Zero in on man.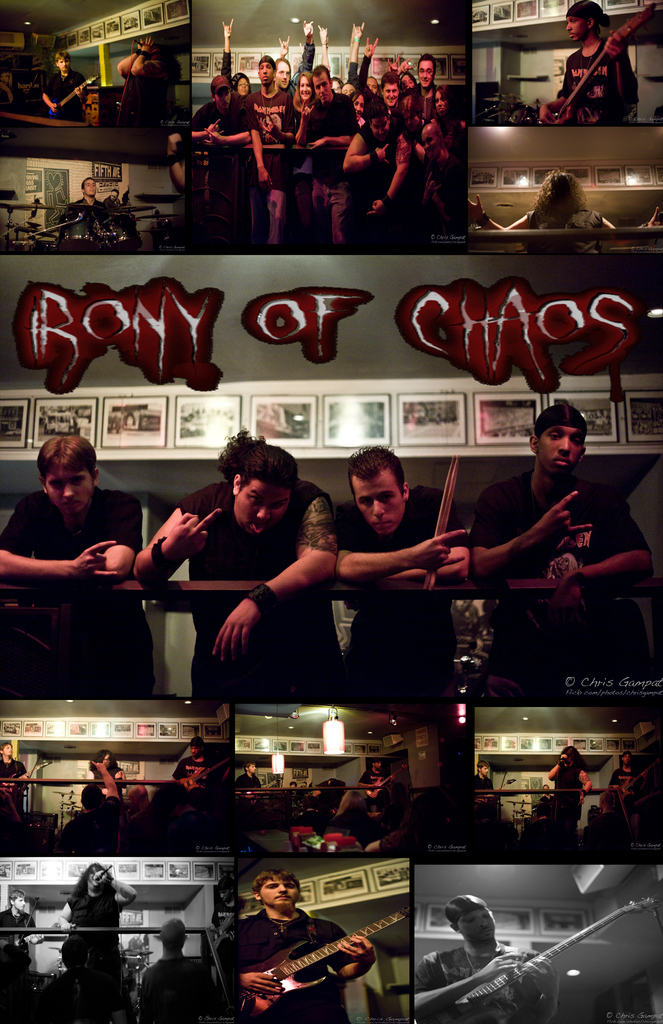
Zeroed in: pyautogui.locateOnScreen(0, 738, 32, 810).
